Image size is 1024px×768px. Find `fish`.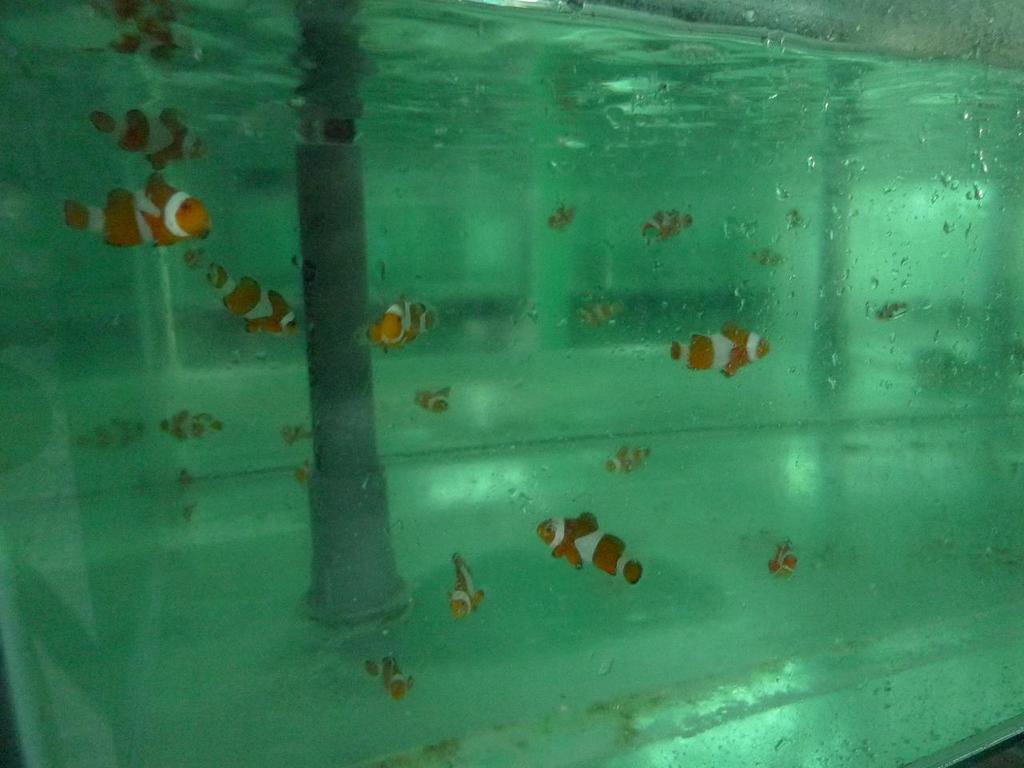
x1=294, y1=466, x2=306, y2=485.
